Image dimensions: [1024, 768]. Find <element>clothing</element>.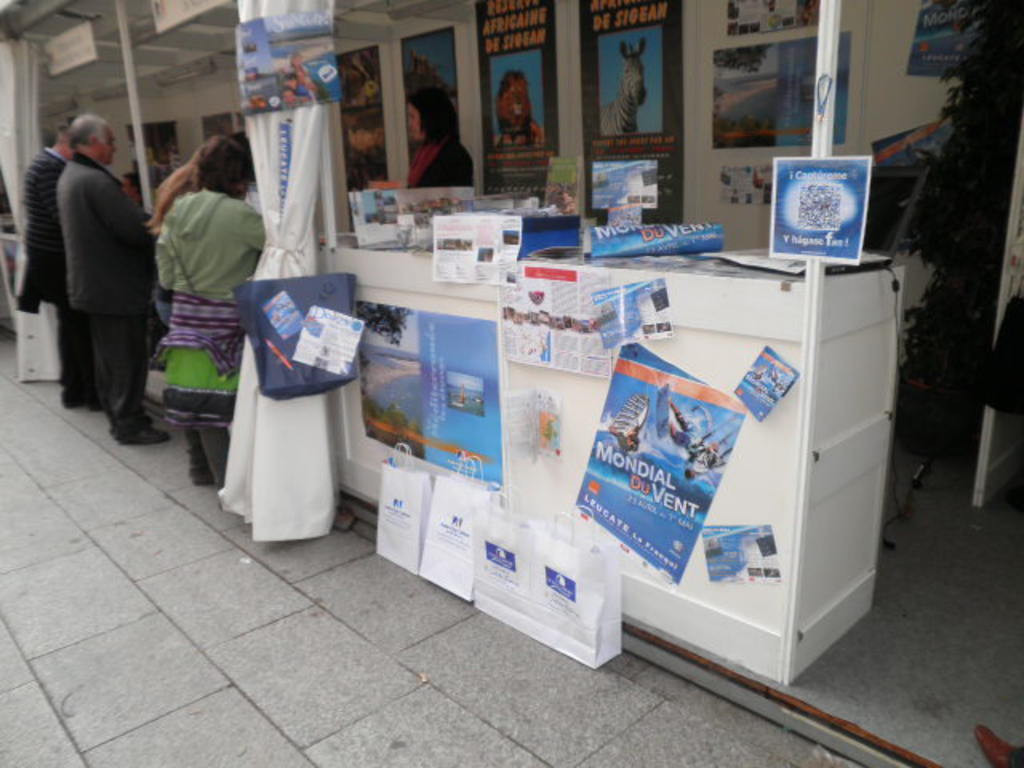
crop(403, 128, 480, 190).
